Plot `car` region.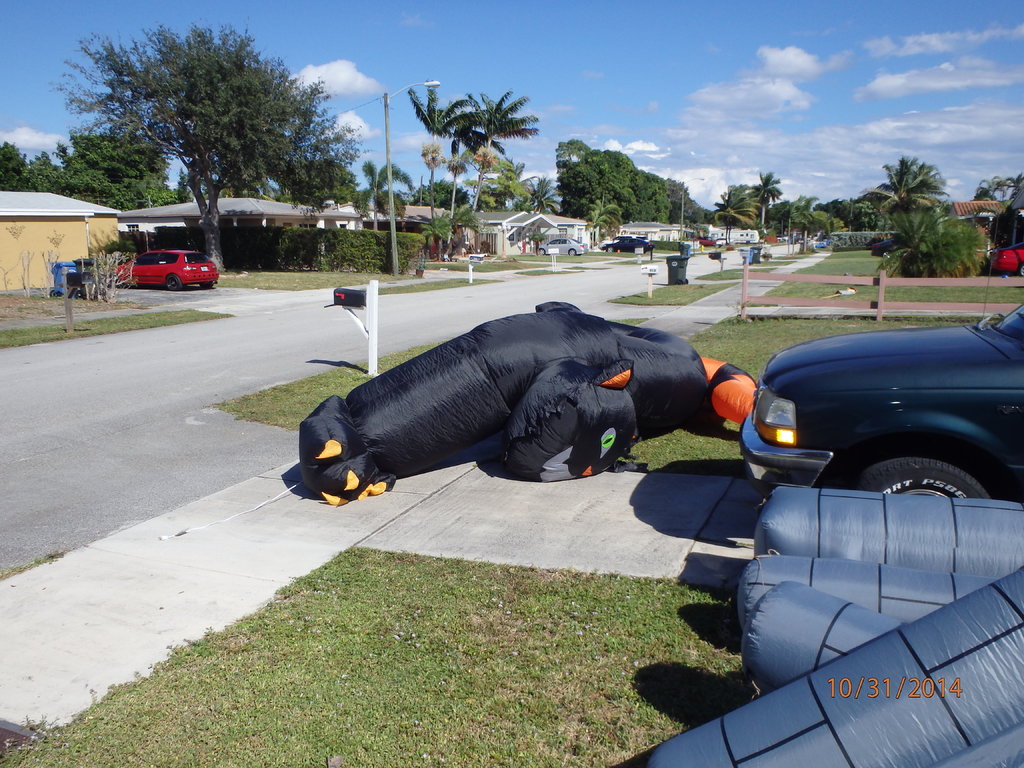
Plotted at [x1=723, y1=307, x2=1019, y2=522].
